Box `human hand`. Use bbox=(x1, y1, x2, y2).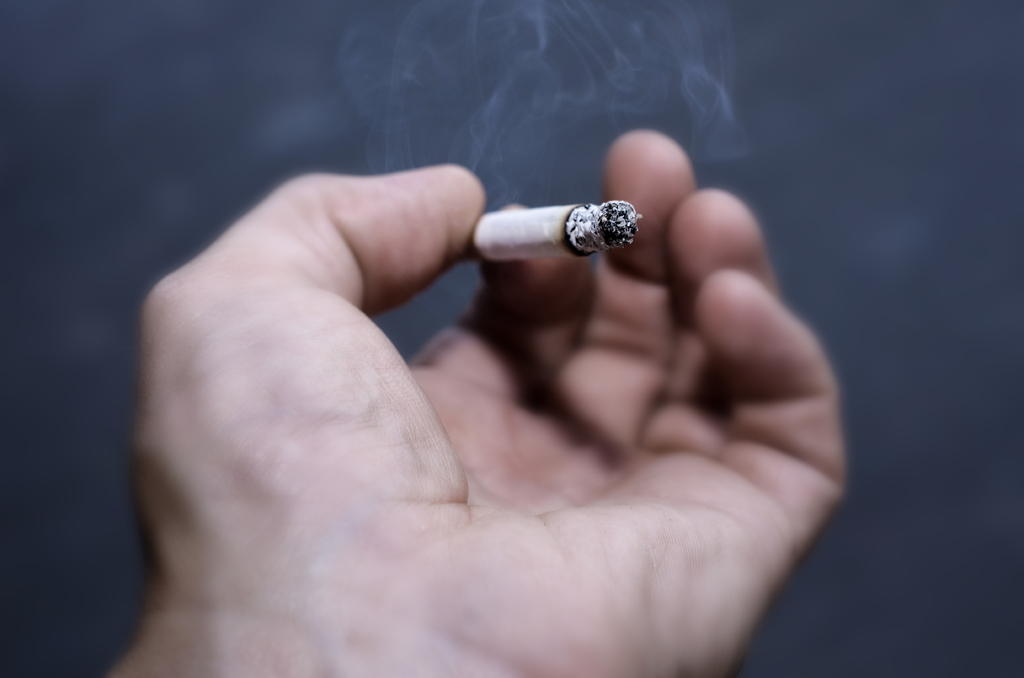
bbox=(48, 92, 891, 677).
